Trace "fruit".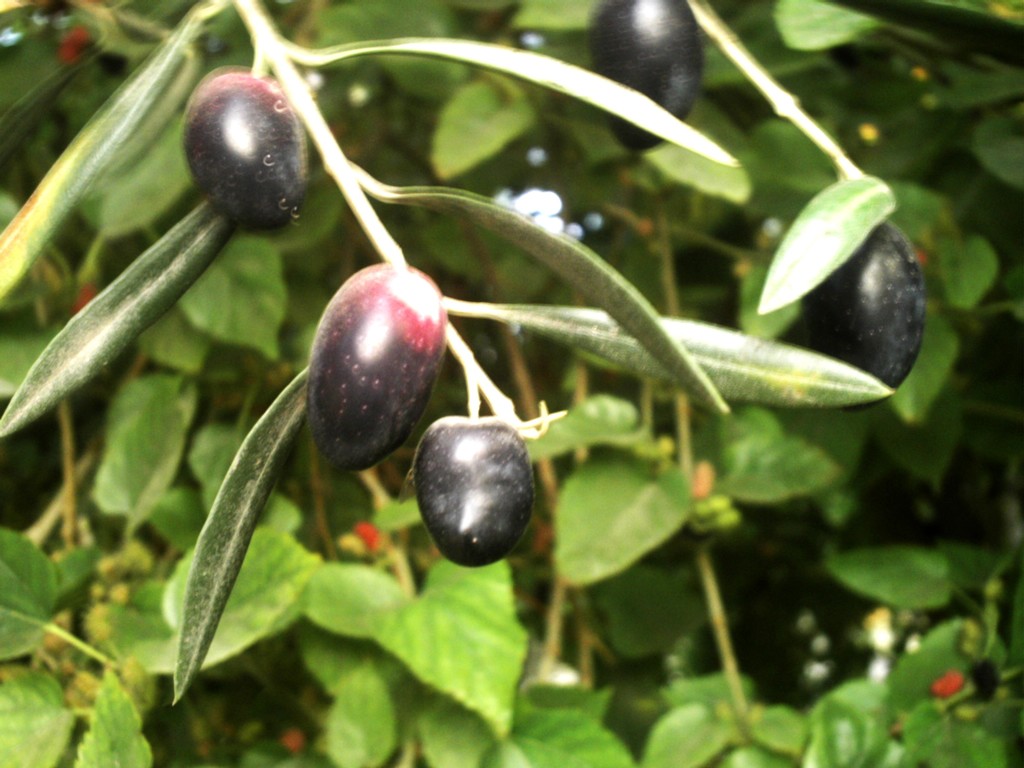
Traced to [left=185, top=66, right=305, bottom=241].
